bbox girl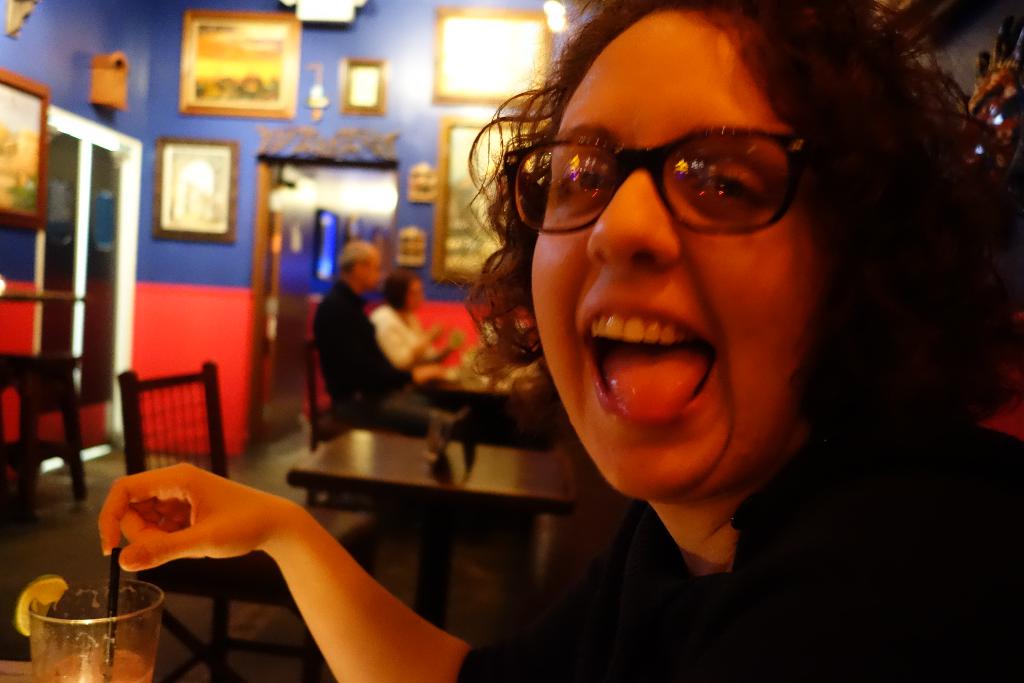
97:0:1023:682
